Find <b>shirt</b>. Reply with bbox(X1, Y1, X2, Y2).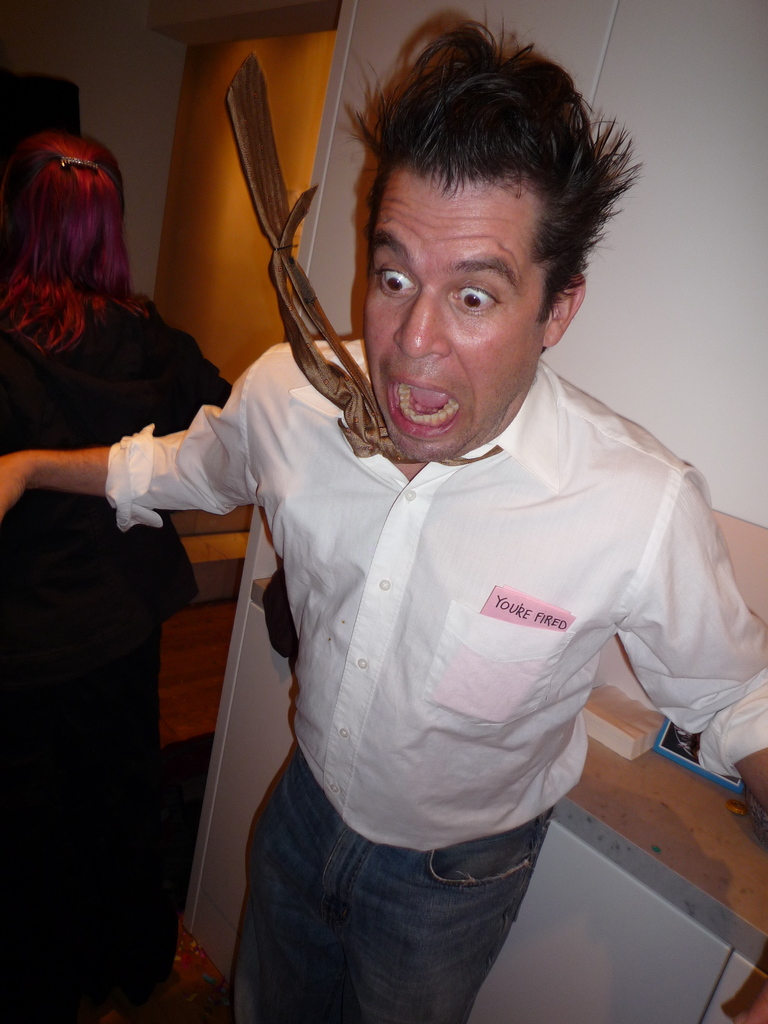
bbox(213, 385, 746, 886).
